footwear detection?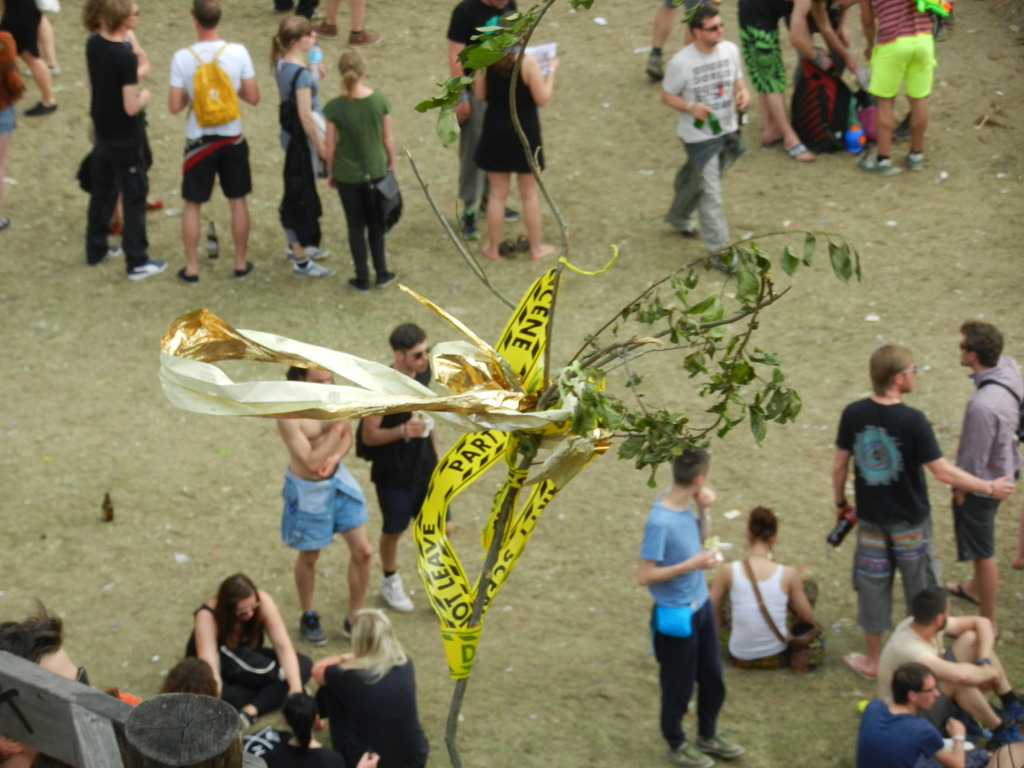
select_region(943, 584, 979, 606)
